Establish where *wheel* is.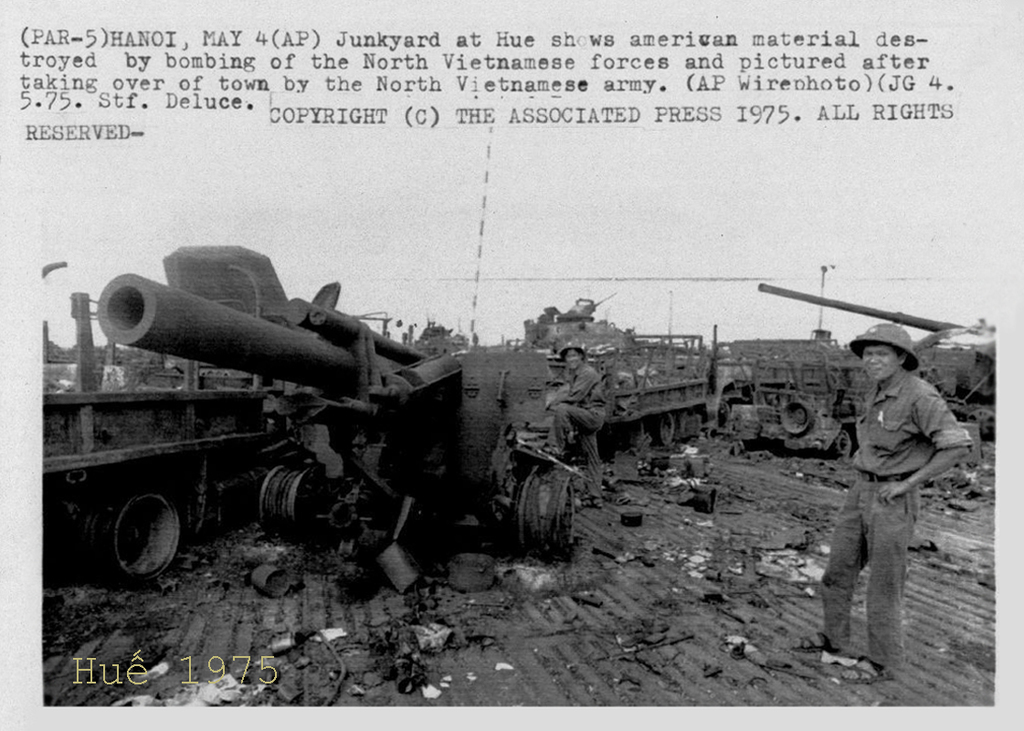
Established at {"left": 829, "top": 432, "right": 853, "bottom": 457}.
